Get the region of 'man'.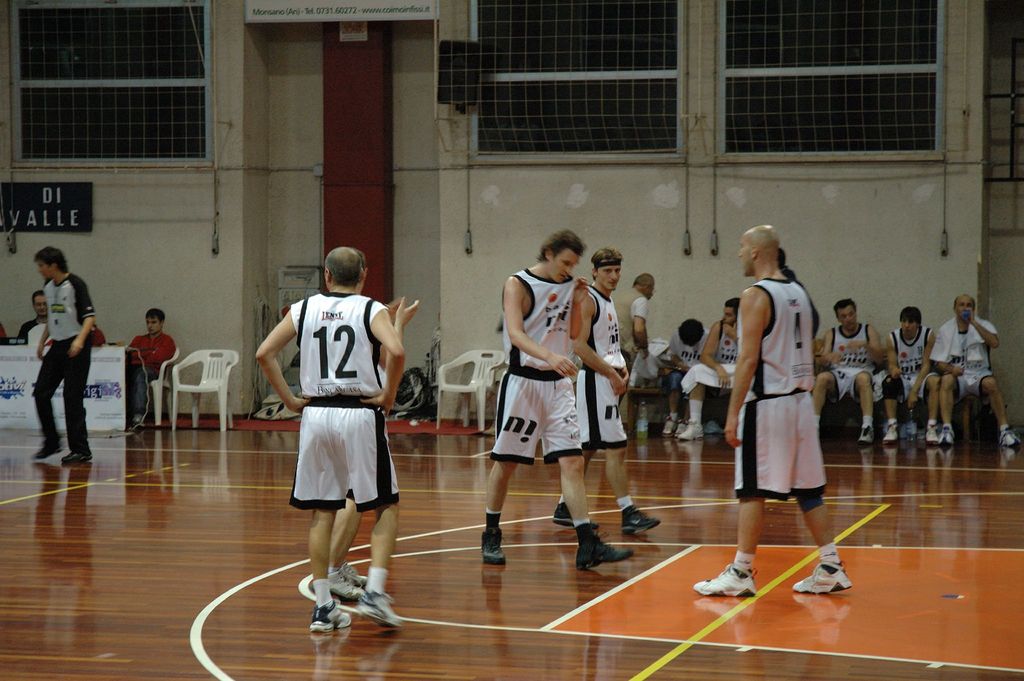
Rect(20, 291, 58, 347).
